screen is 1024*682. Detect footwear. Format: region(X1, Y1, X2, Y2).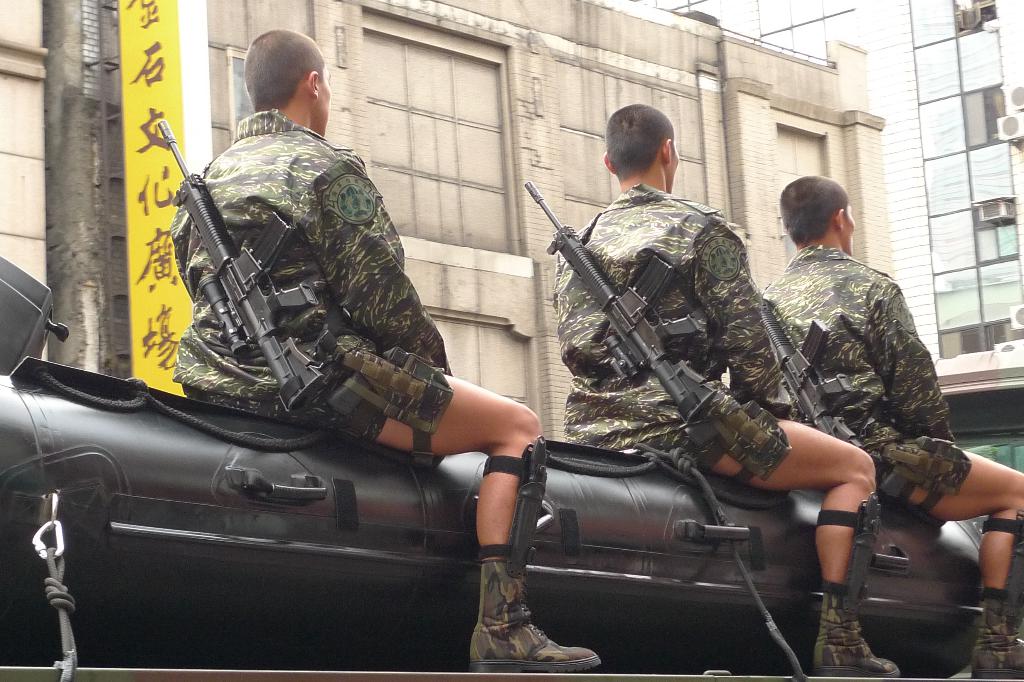
region(972, 601, 1023, 681).
